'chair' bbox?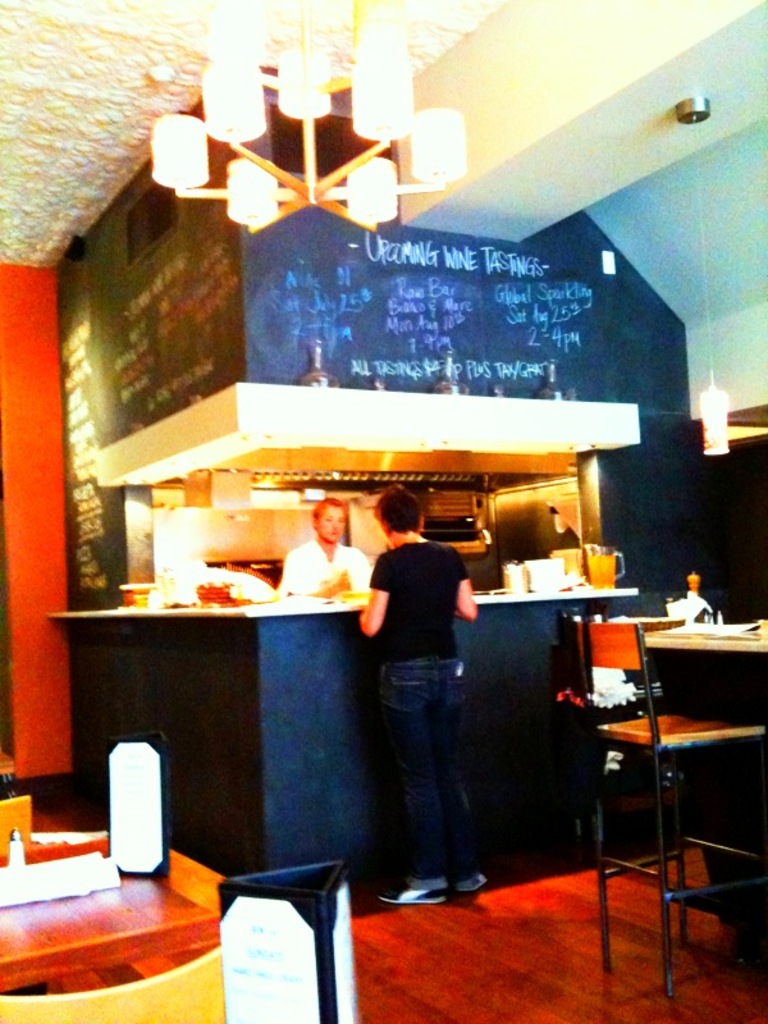
168:849:229:925
